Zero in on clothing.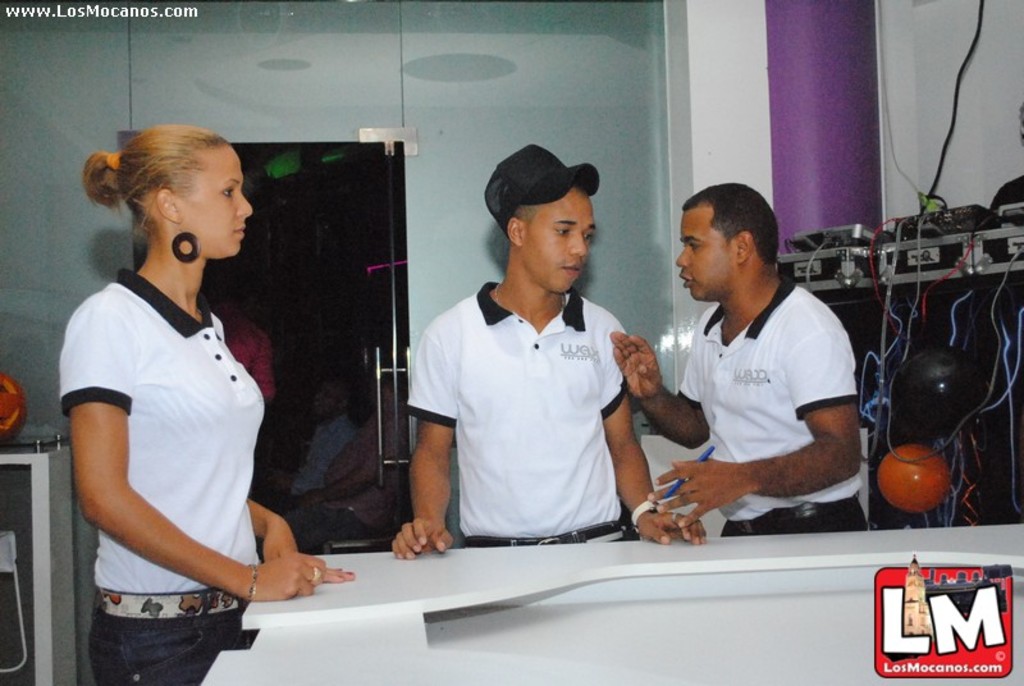
Zeroed in: box(291, 408, 358, 503).
